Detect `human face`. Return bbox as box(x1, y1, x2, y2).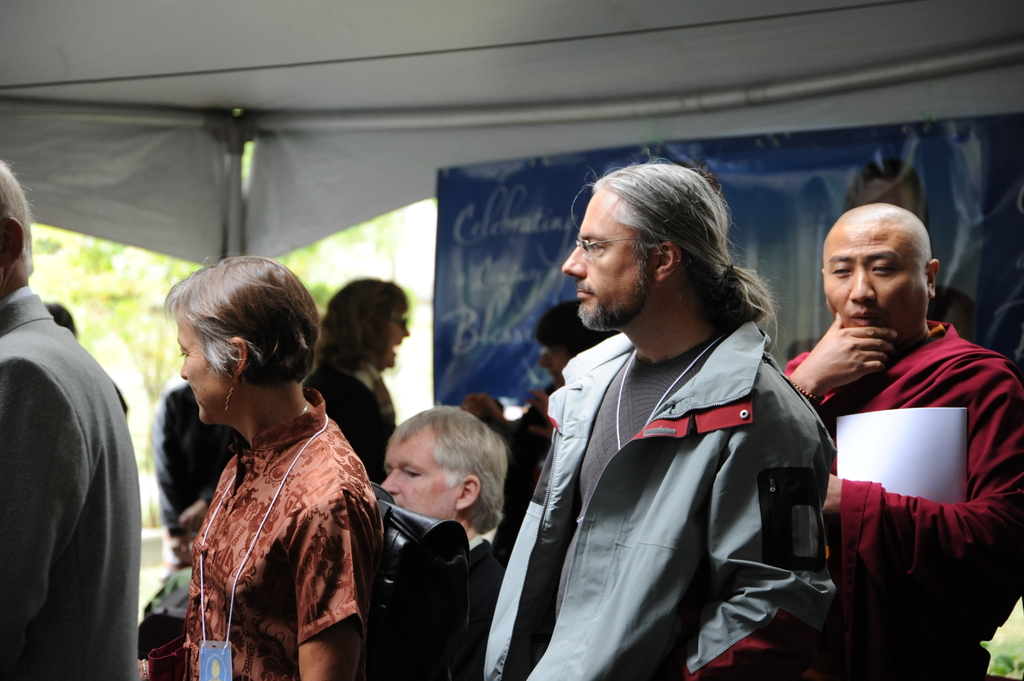
box(383, 436, 455, 516).
